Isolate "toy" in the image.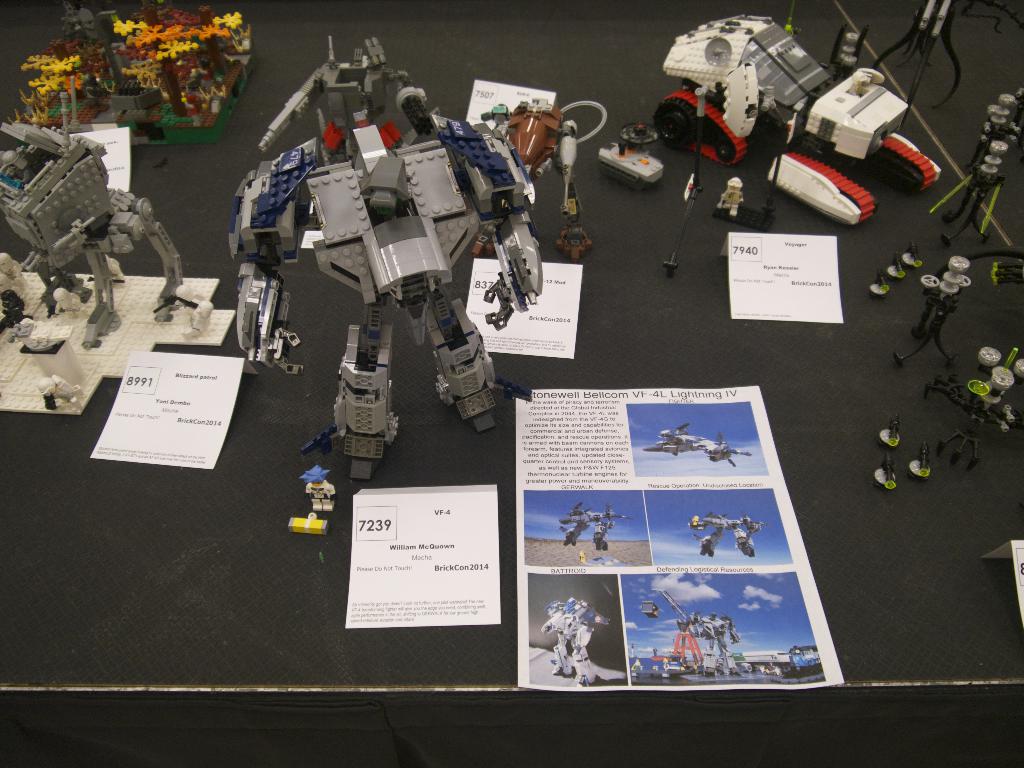
Isolated region: pyautogui.locateOnScreen(556, 498, 636, 554).
